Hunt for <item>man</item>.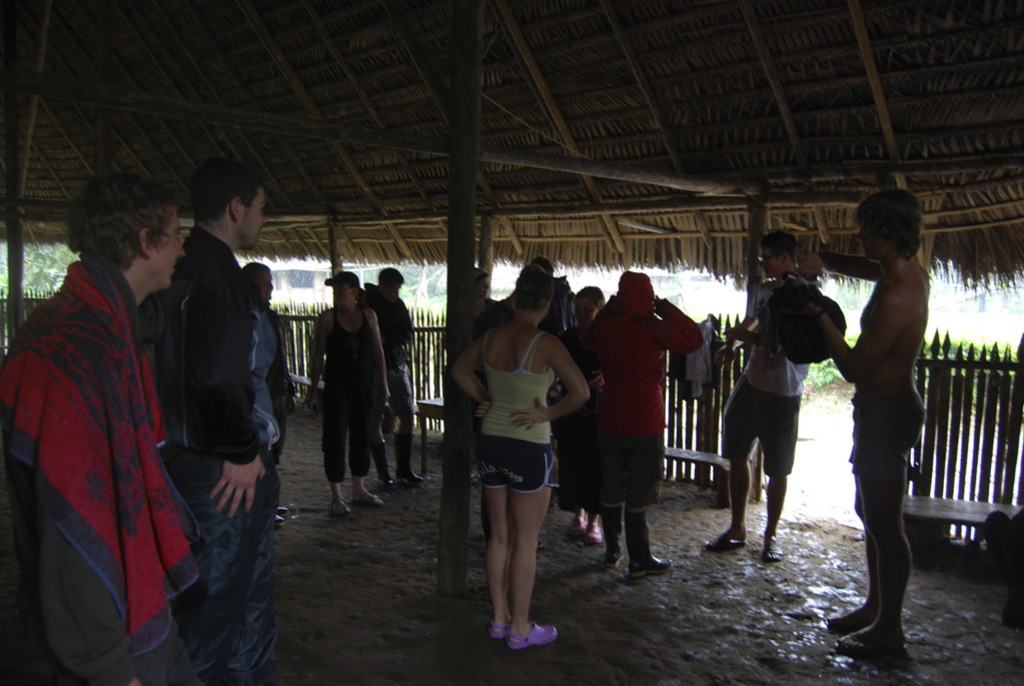
Hunted down at rect(467, 265, 498, 329).
